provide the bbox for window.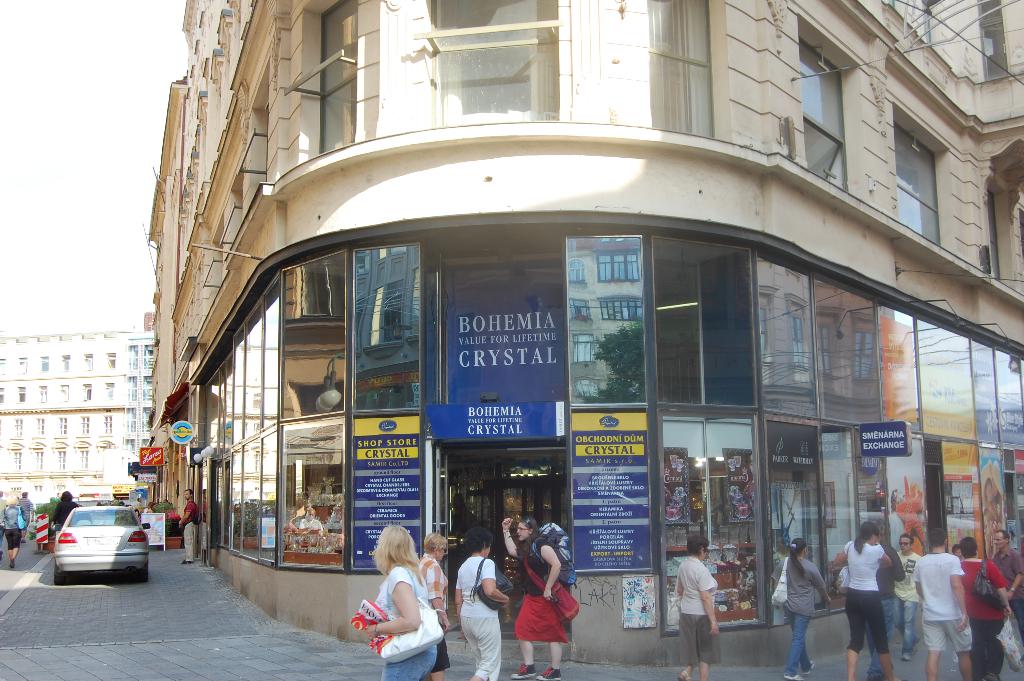
detection(9, 448, 20, 470).
